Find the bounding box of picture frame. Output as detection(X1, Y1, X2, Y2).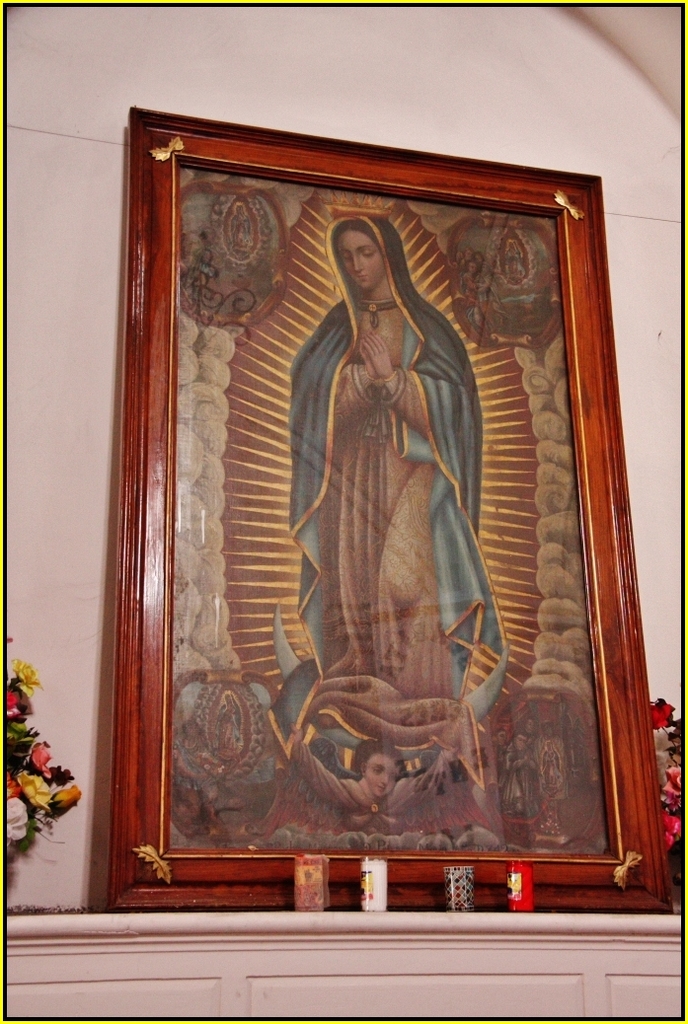
detection(62, 103, 667, 941).
